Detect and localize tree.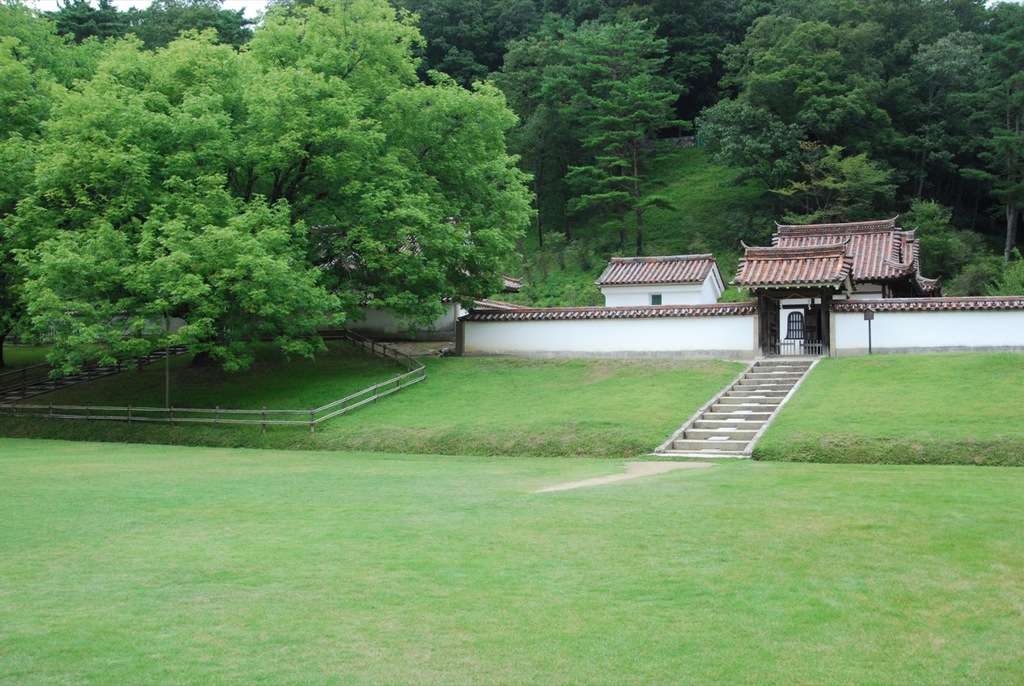
Localized at x1=894 y1=62 x2=962 y2=211.
